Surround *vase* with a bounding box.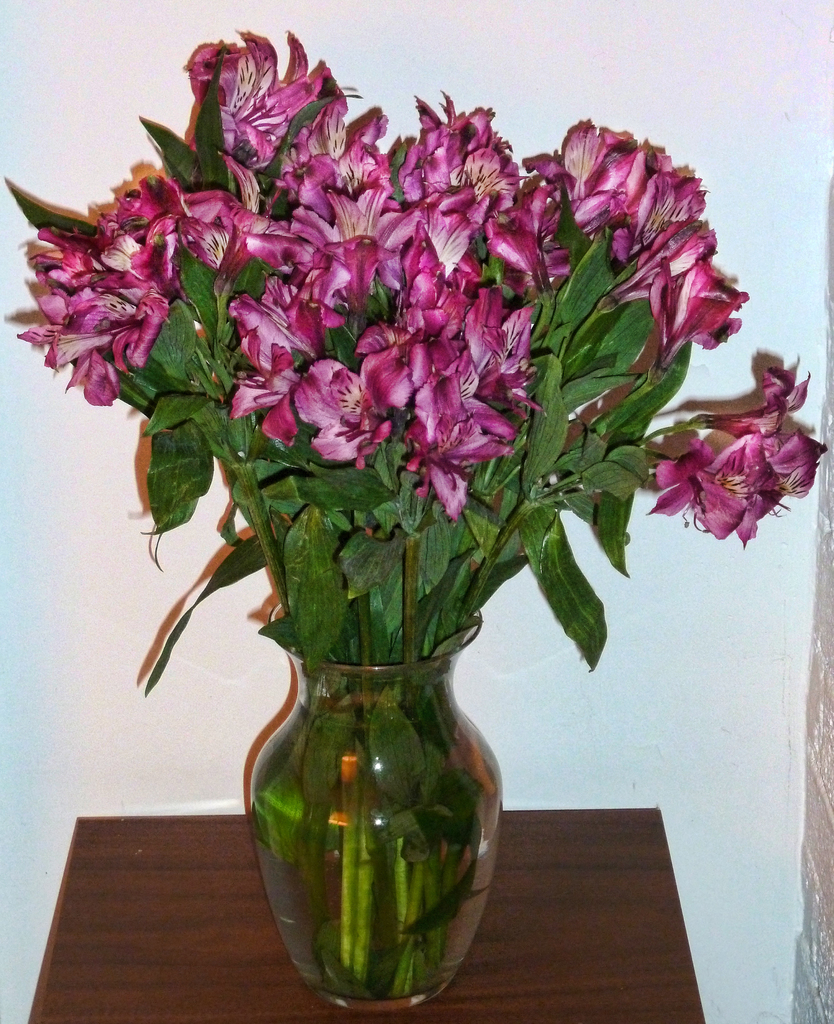
crop(243, 596, 506, 1016).
